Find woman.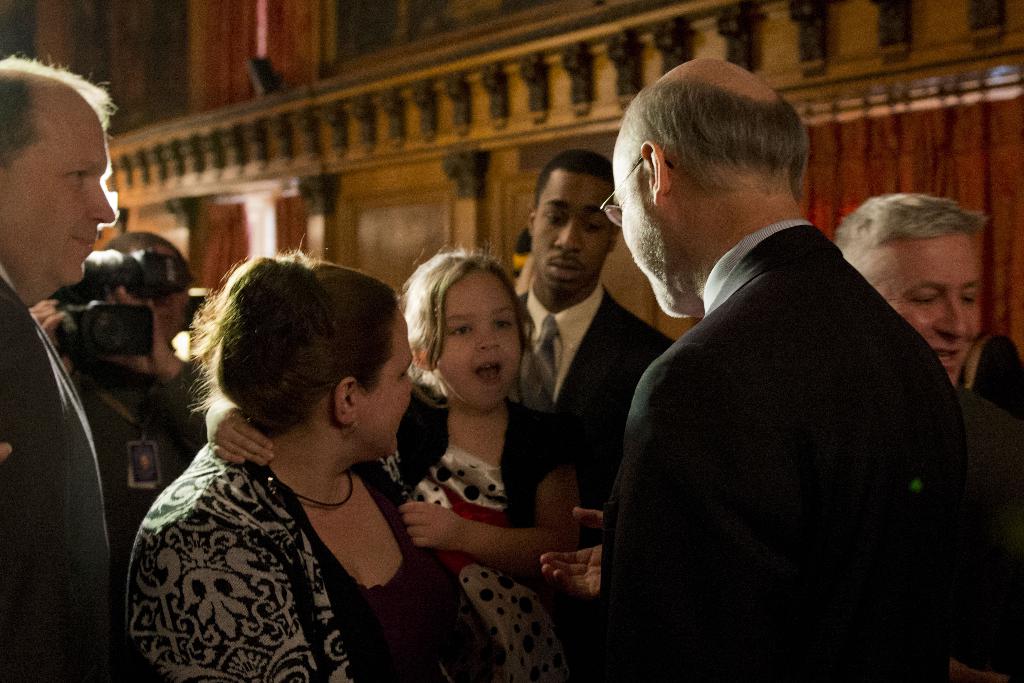
{"x1": 125, "y1": 236, "x2": 465, "y2": 680}.
